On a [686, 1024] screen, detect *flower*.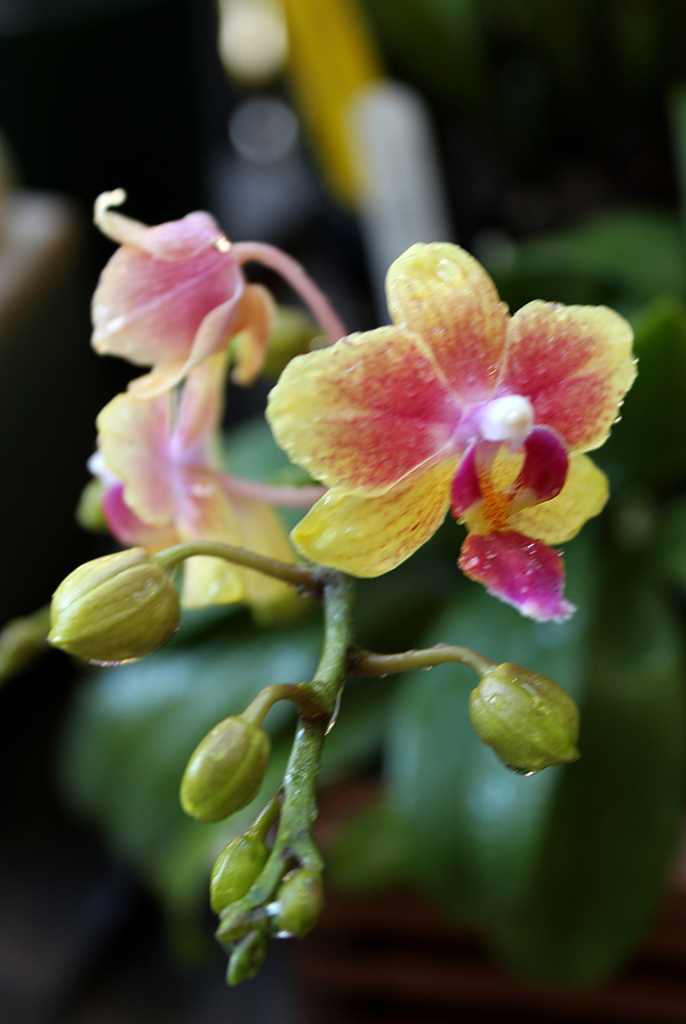
Rect(95, 188, 258, 399).
